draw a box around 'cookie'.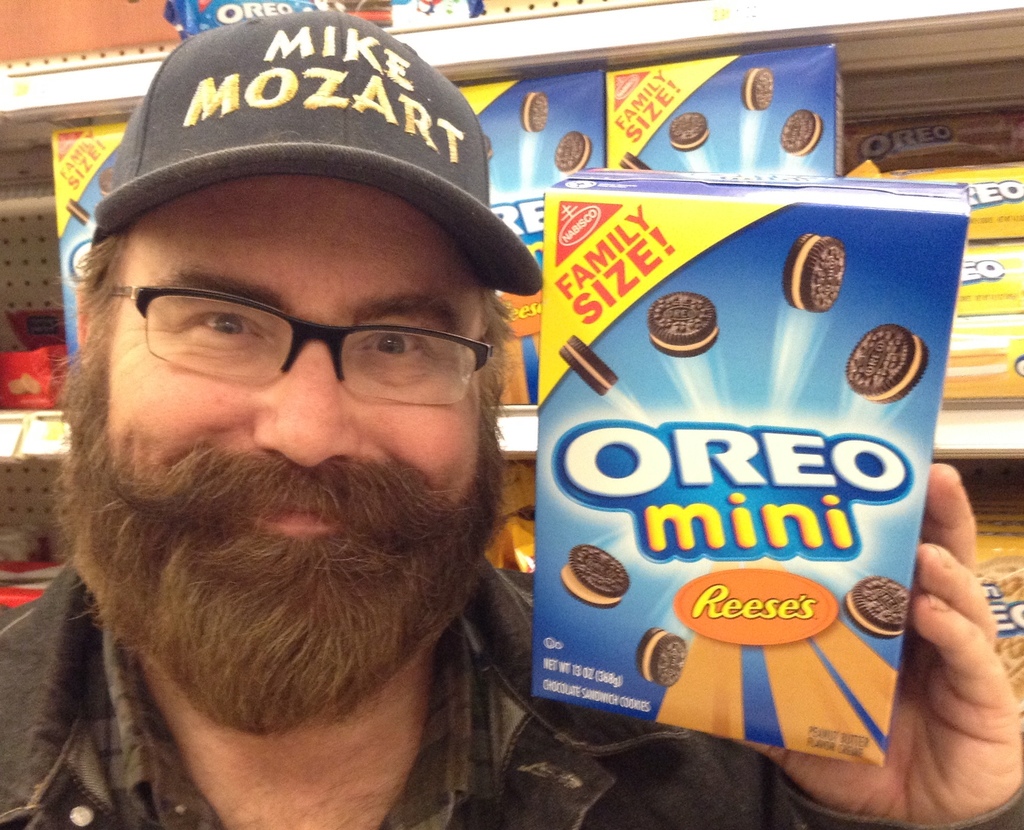
select_region(838, 573, 909, 639).
